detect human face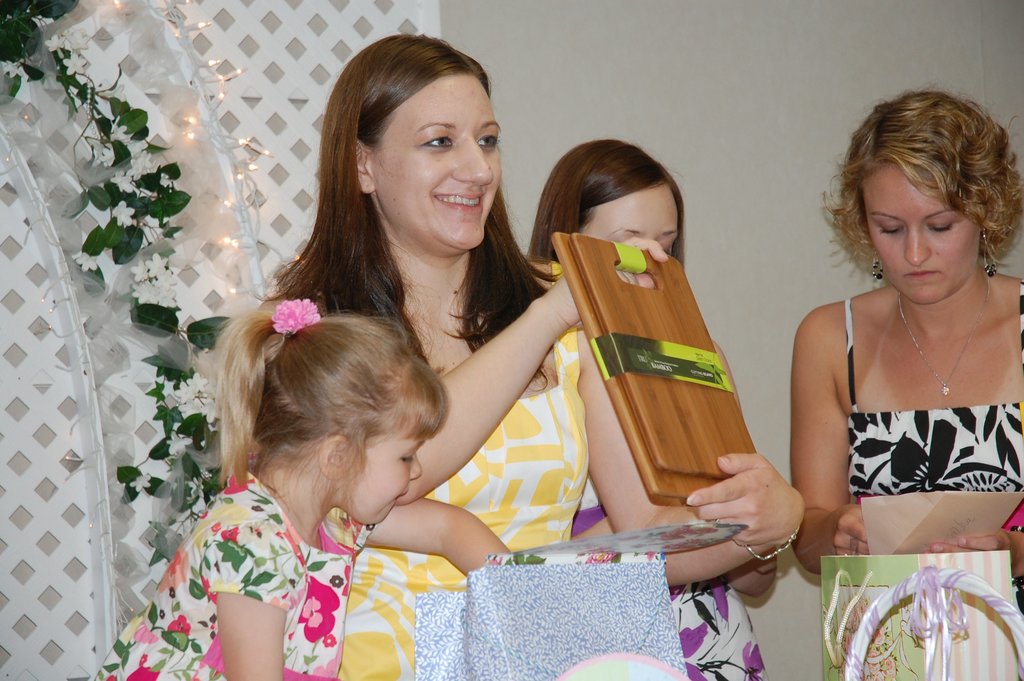
(375, 78, 502, 250)
